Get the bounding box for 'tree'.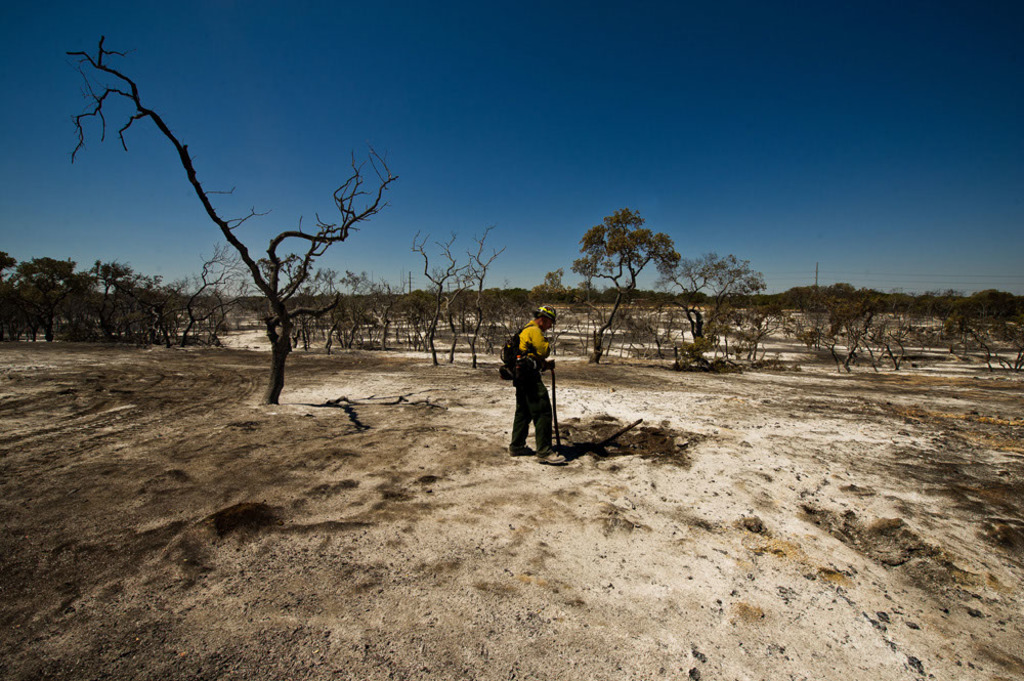
bbox=(188, 243, 247, 345).
